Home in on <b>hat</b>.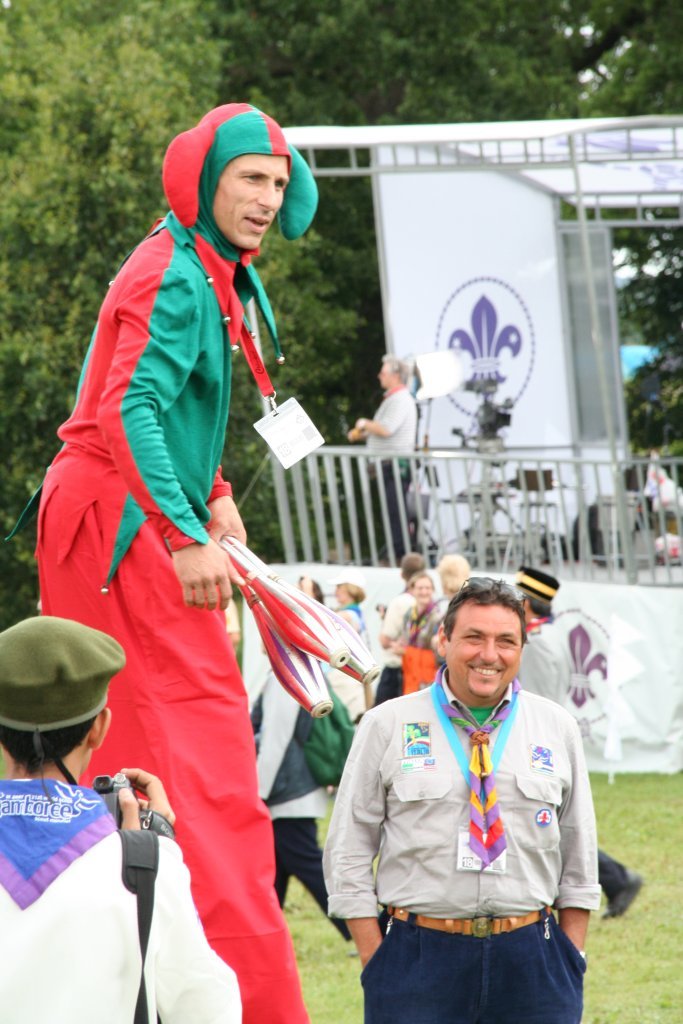
Homed in at Rect(0, 612, 126, 737).
